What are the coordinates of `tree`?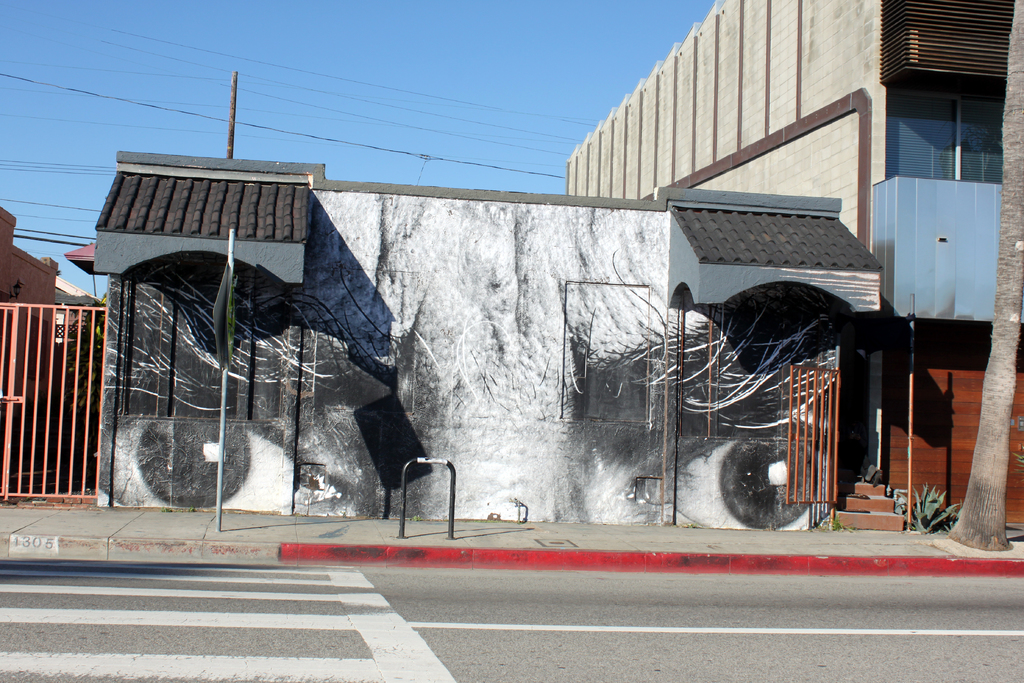
{"left": 899, "top": 475, "right": 957, "bottom": 542}.
